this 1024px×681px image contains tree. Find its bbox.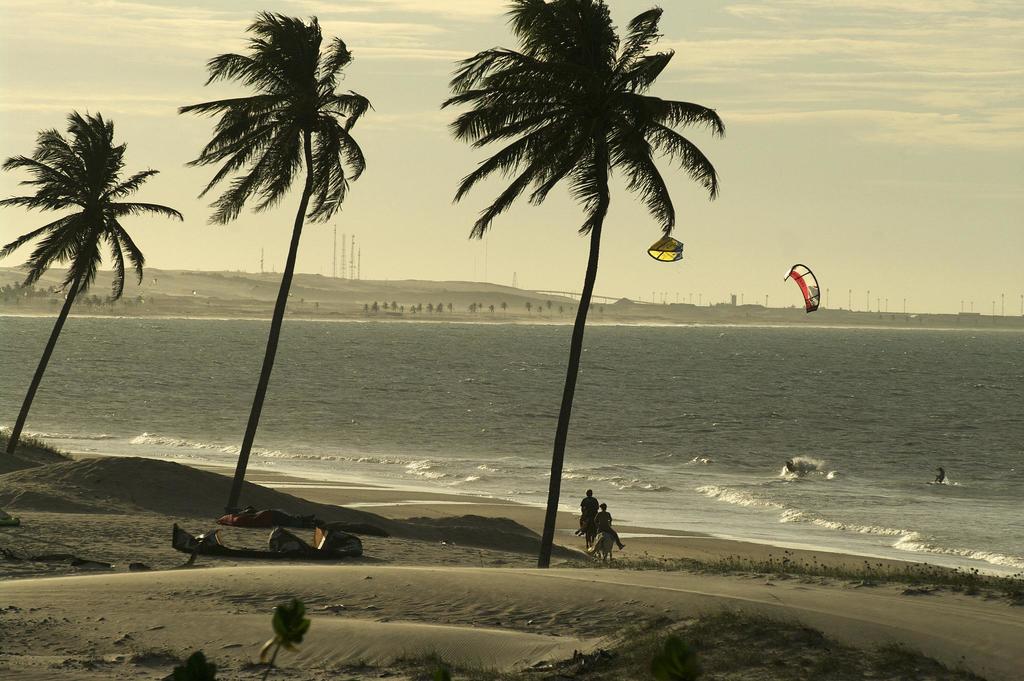
bbox(0, 106, 178, 479).
